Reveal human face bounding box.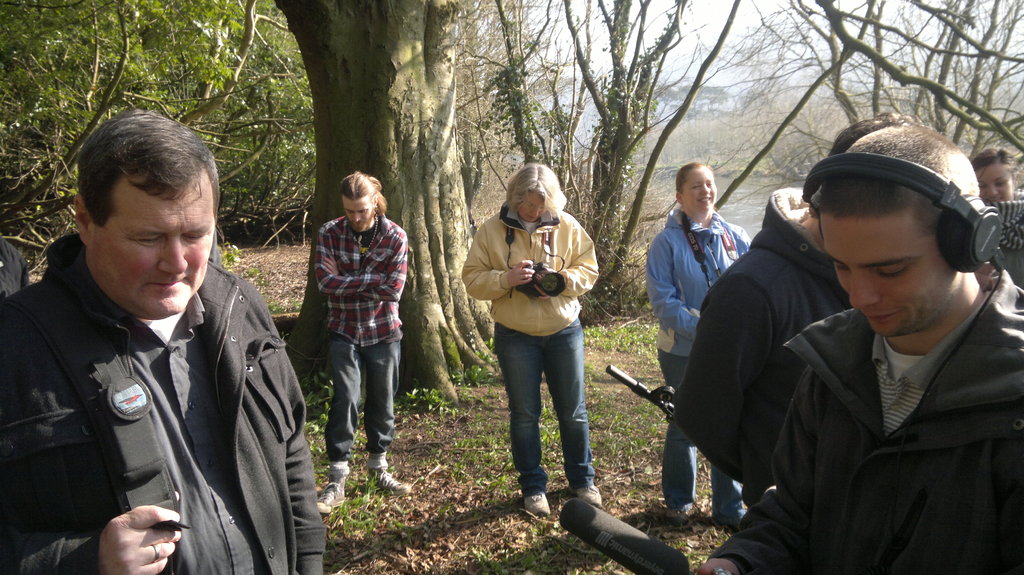
Revealed: [345,198,376,232].
